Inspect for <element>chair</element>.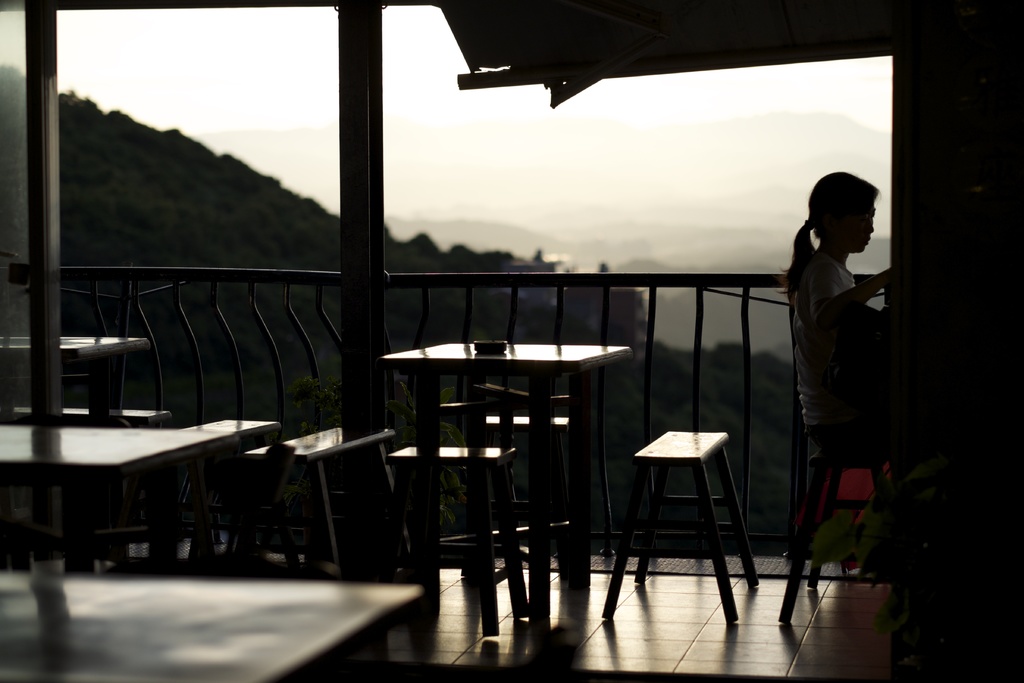
Inspection: rect(609, 400, 776, 629).
